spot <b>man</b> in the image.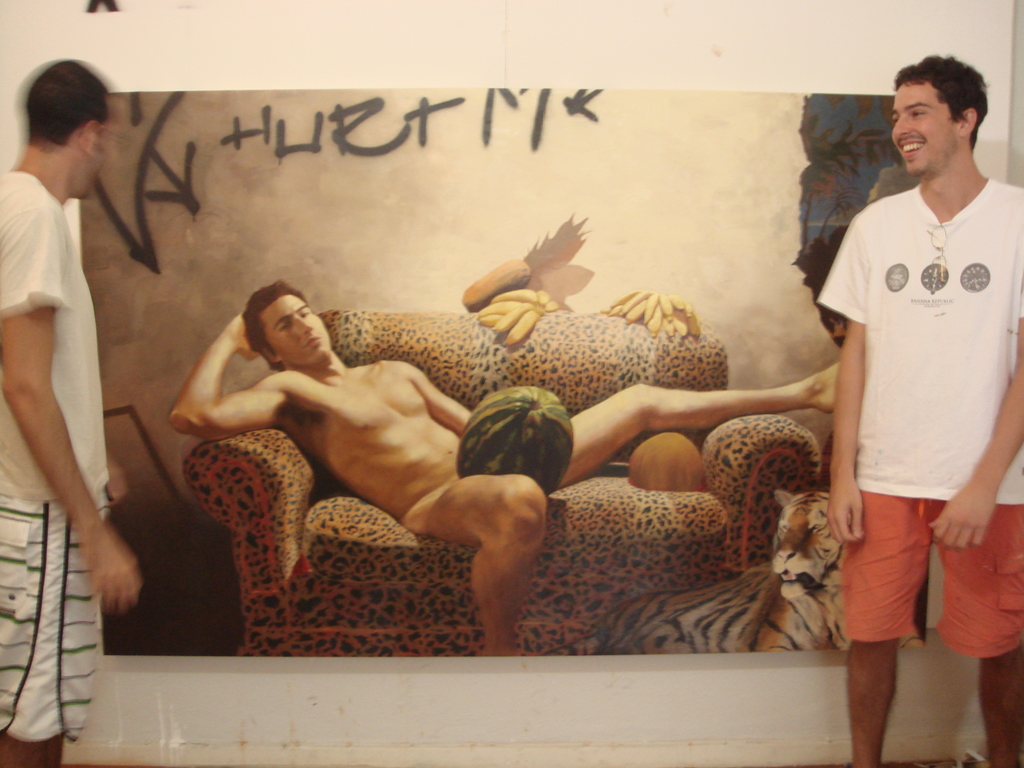
<b>man</b> found at x1=0, y1=61, x2=157, y2=767.
